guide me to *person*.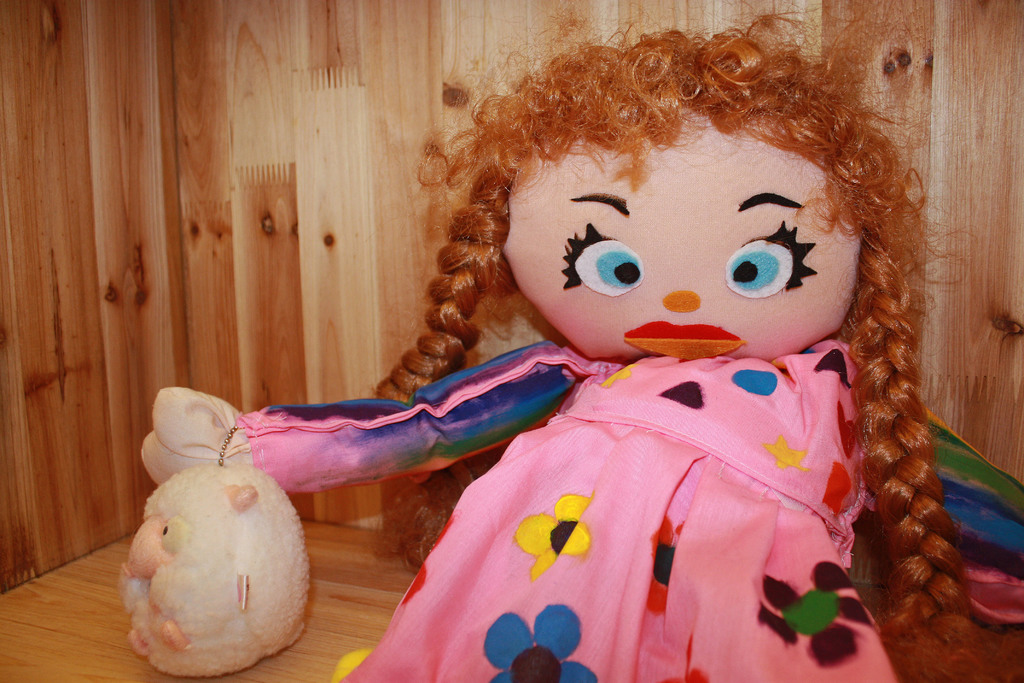
Guidance: [left=151, top=49, right=981, bottom=661].
